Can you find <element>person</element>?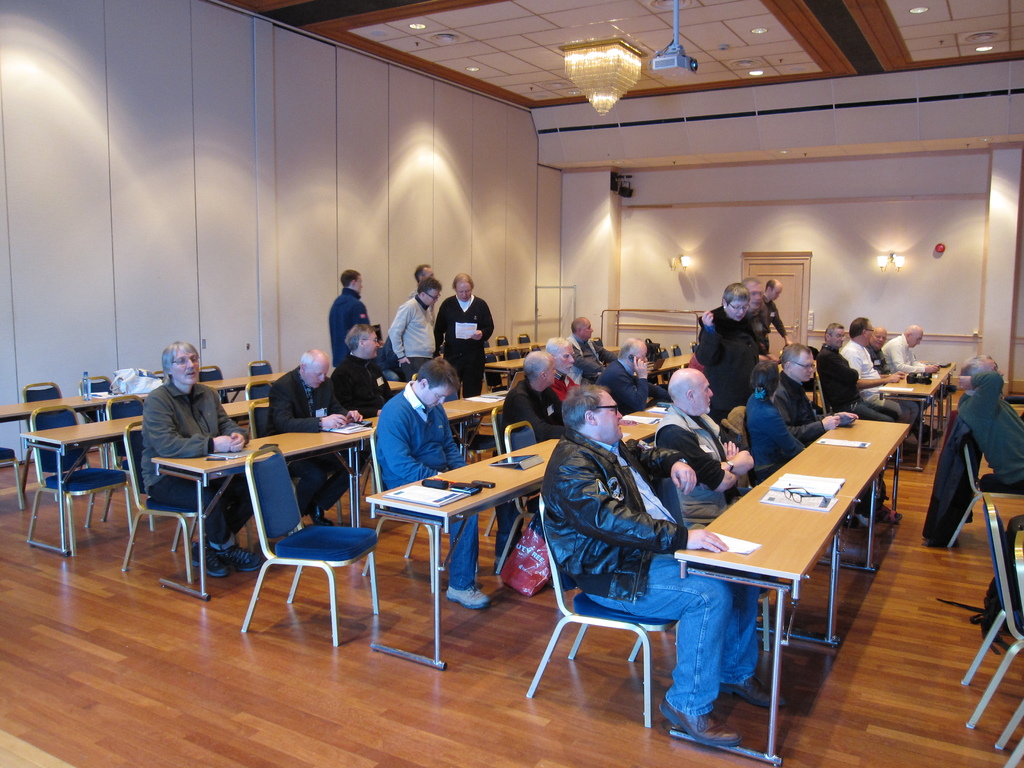
Yes, bounding box: {"left": 532, "top": 333, "right": 597, "bottom": 394}.
